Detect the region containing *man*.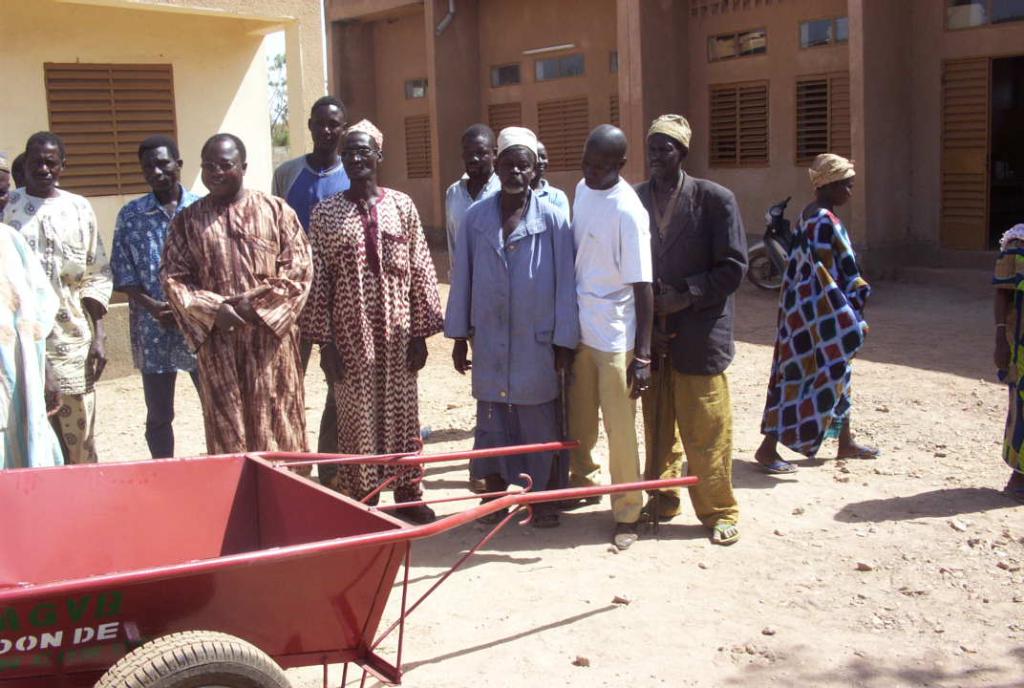
Rect(19, 116, 98, 492).
